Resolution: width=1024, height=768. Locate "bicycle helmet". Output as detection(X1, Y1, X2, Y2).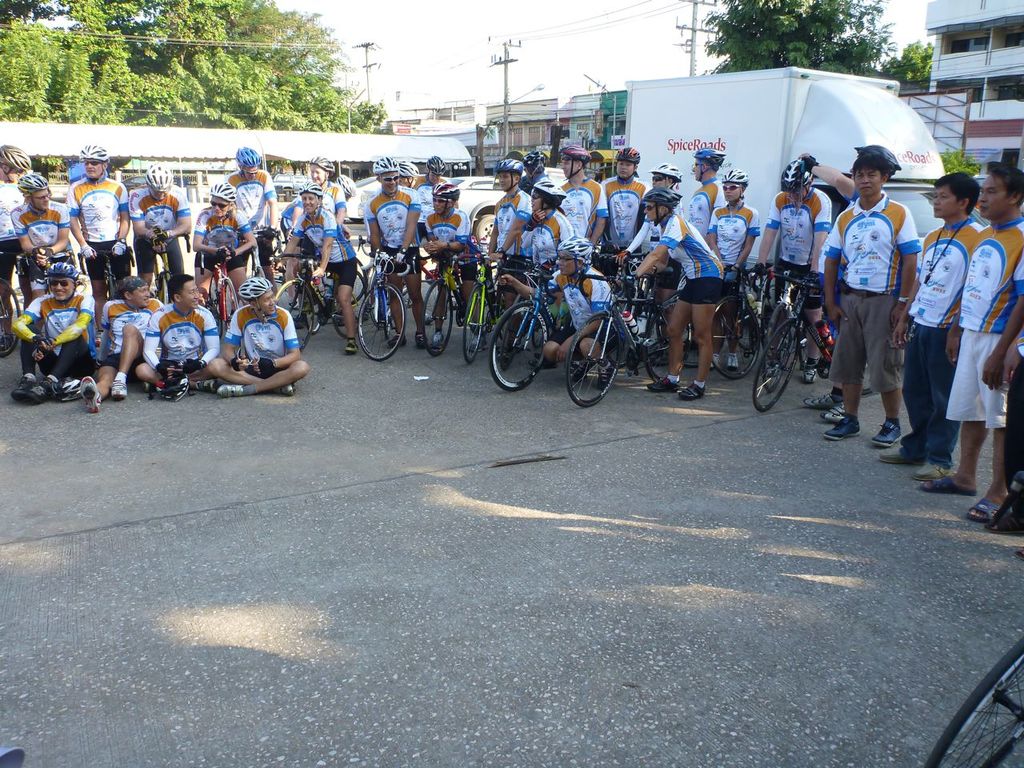
detection(228, 148, 266, 176).
